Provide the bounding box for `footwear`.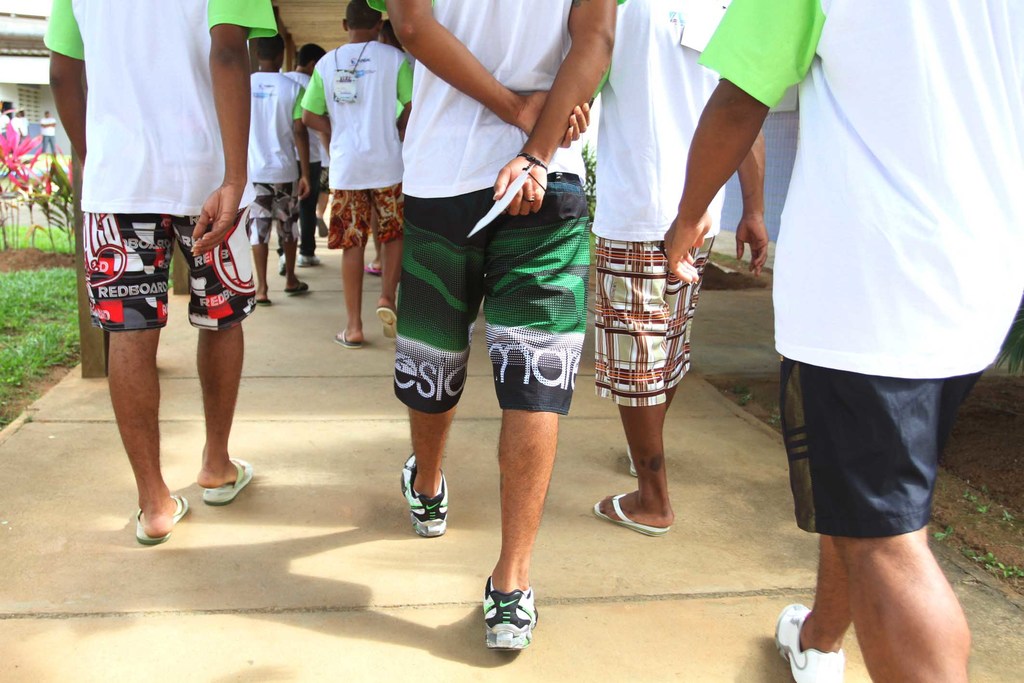
<bbox>771, 602, 847, 682</bbox>.
